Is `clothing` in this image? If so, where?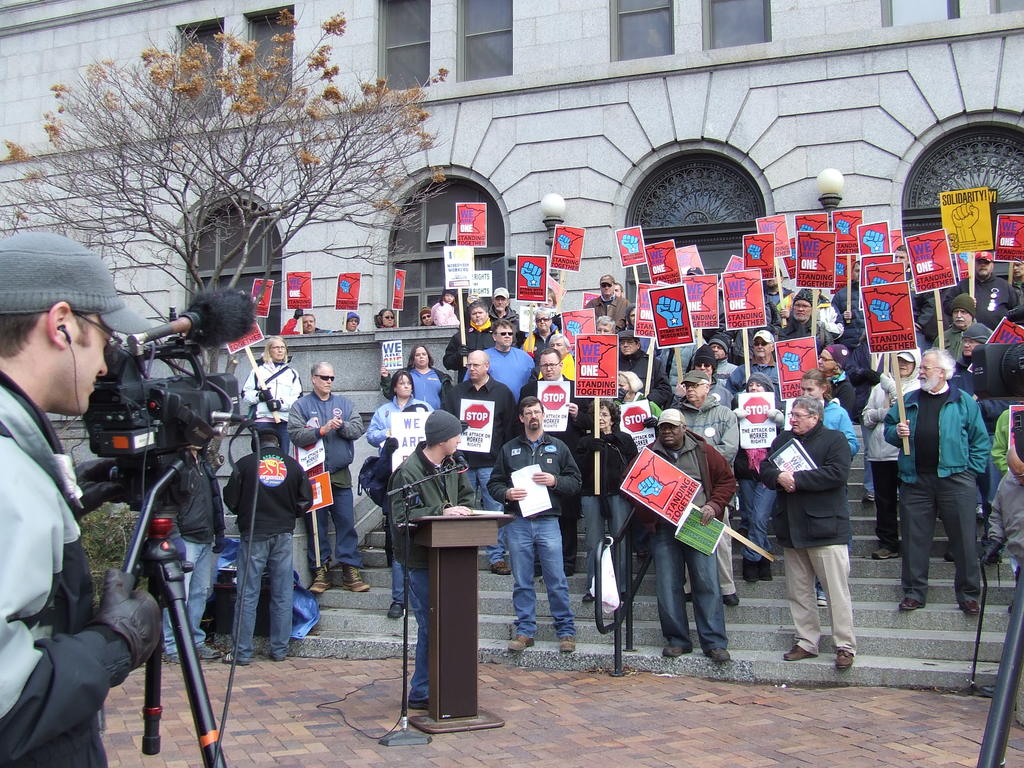
Yes, at 865:352:925:536.
